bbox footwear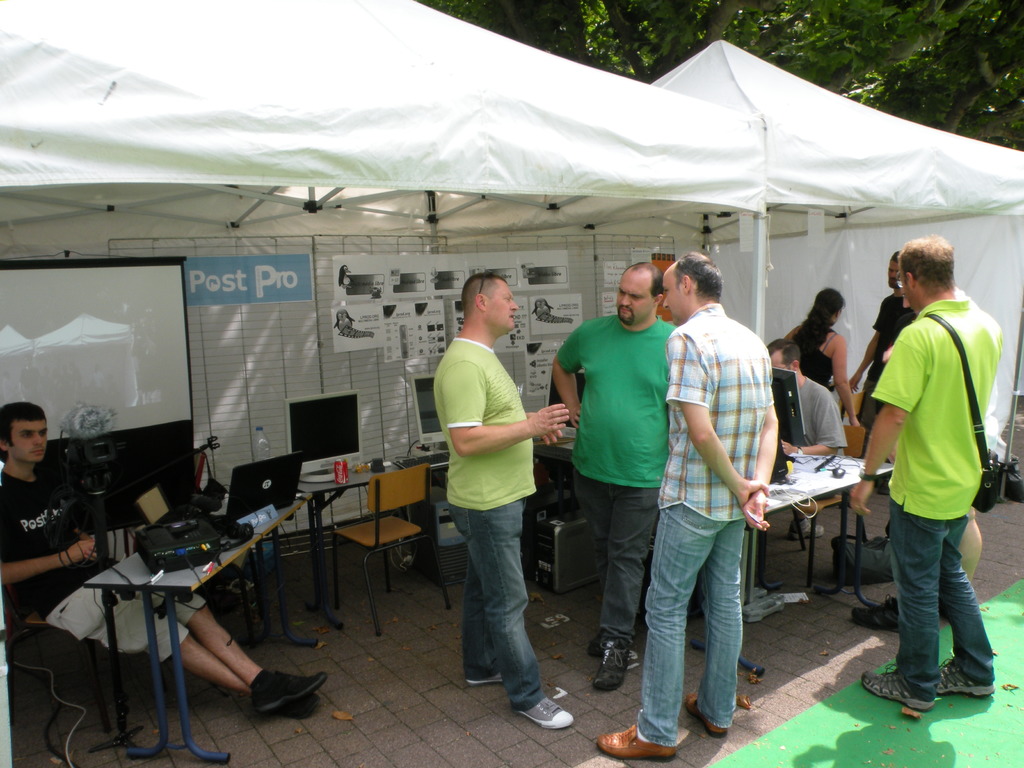
(522, 694, 572, 726)
